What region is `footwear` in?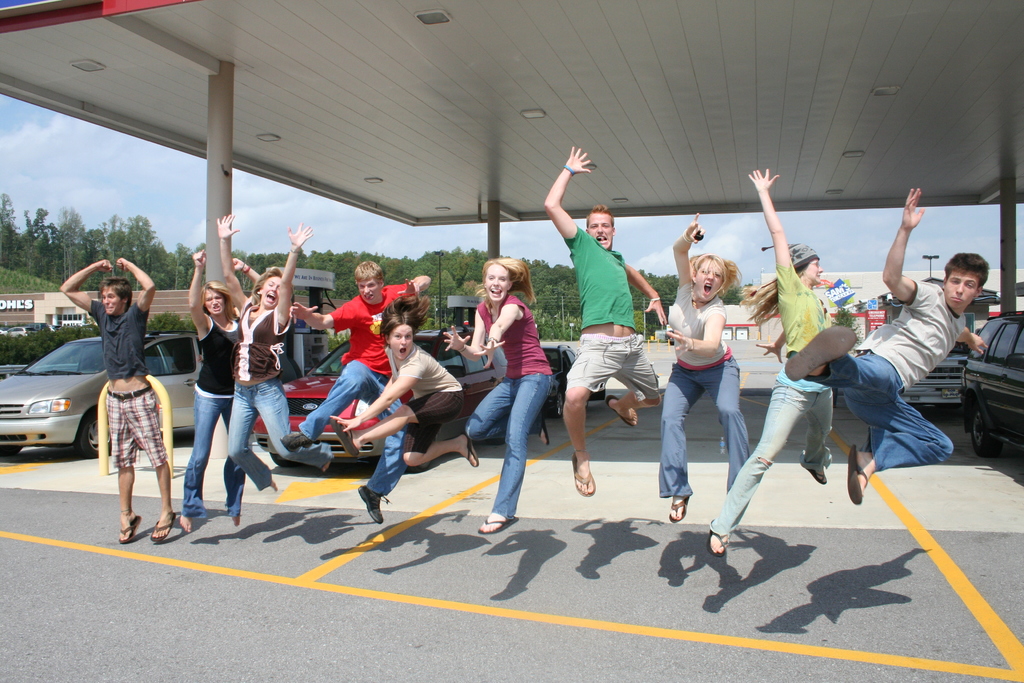
bbox=(670, 491, 689, 528).
